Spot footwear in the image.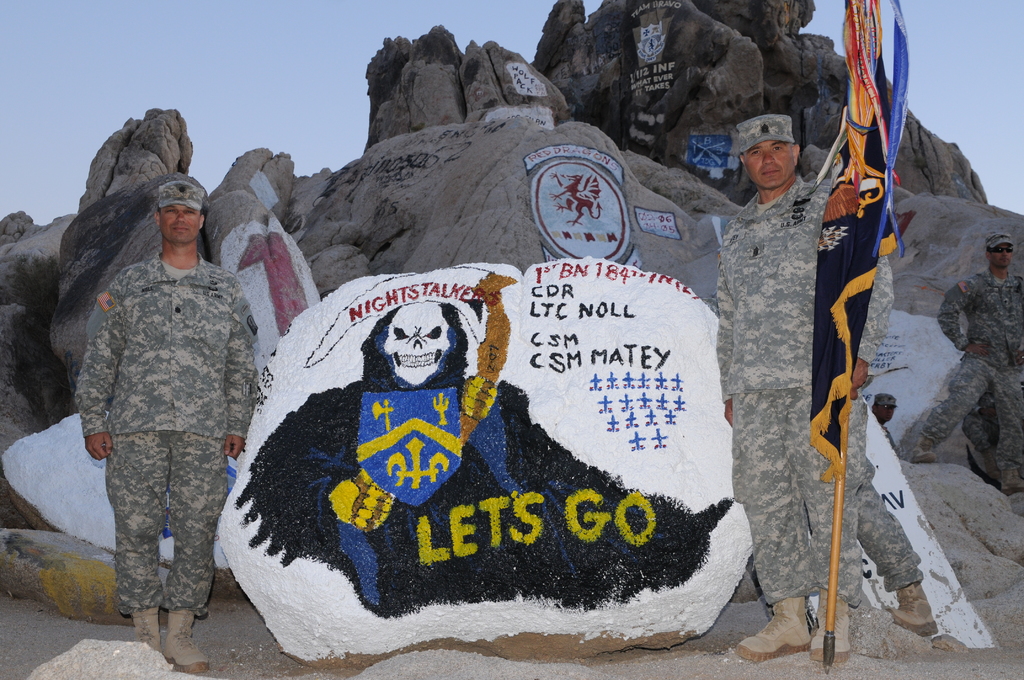
footwear found at 811/581/849/667.
